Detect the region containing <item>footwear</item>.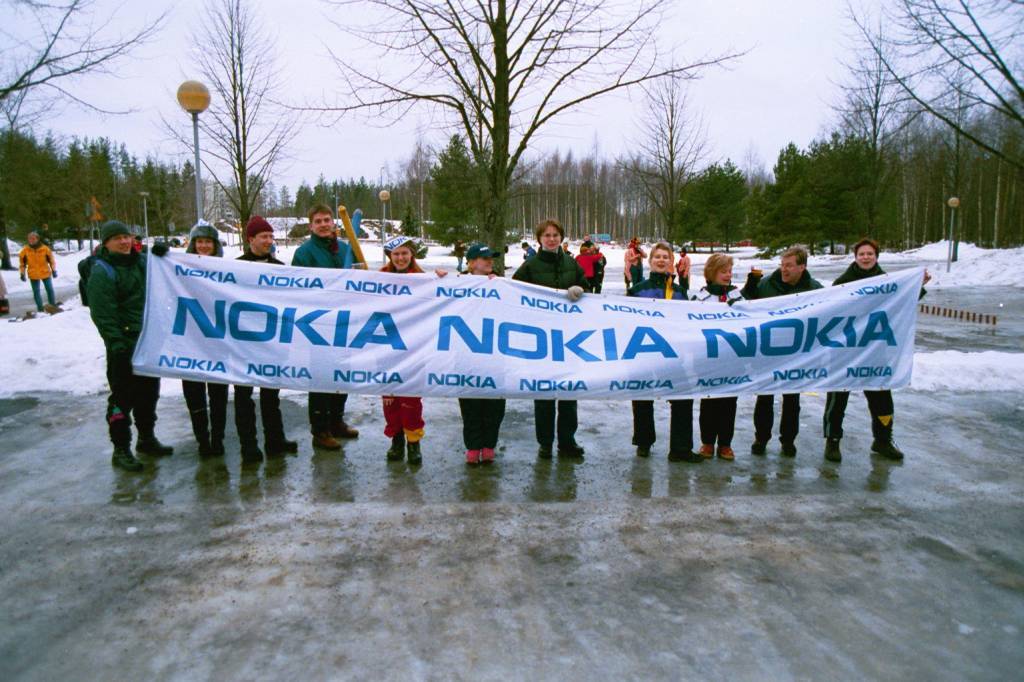
locate(541, 443, 550, 455).
